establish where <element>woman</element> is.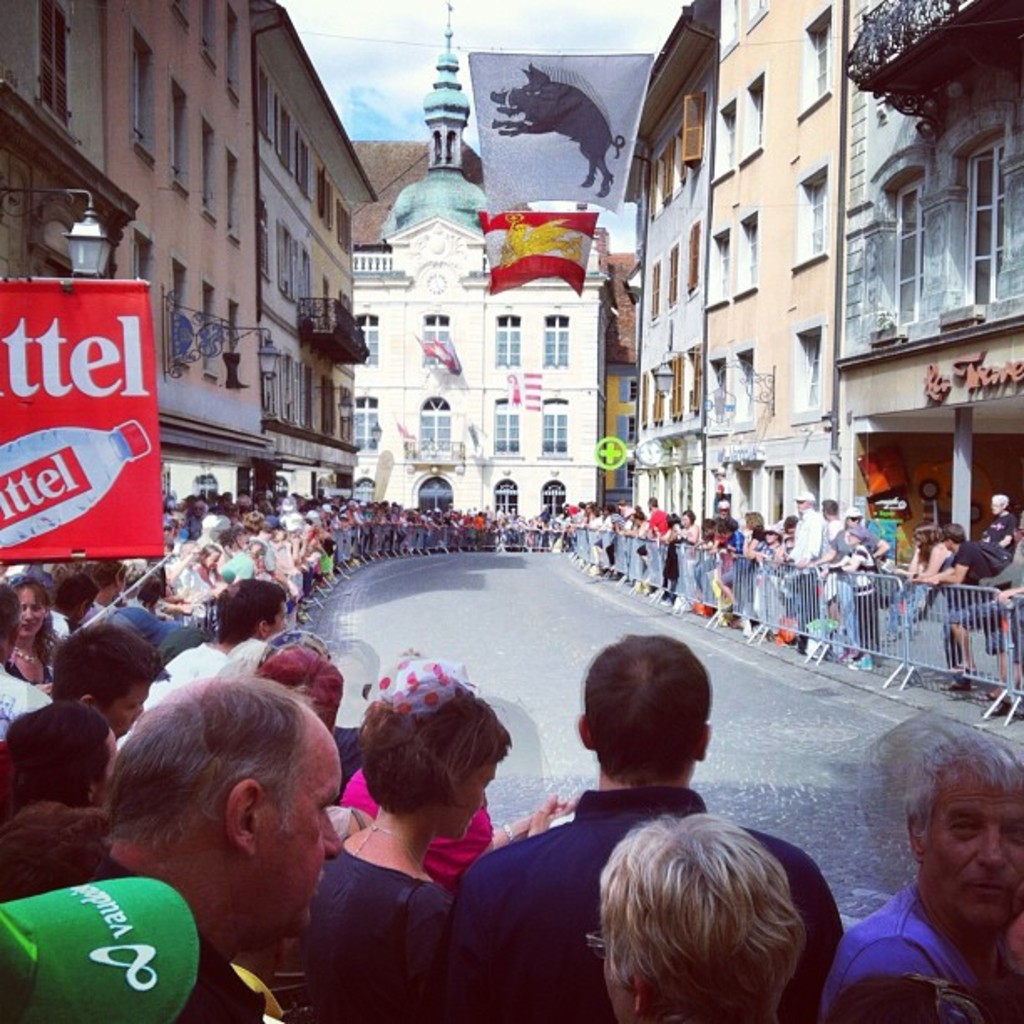
Established at {"left": 878, "top": 522, "right": 957, "bottom": 648}.
